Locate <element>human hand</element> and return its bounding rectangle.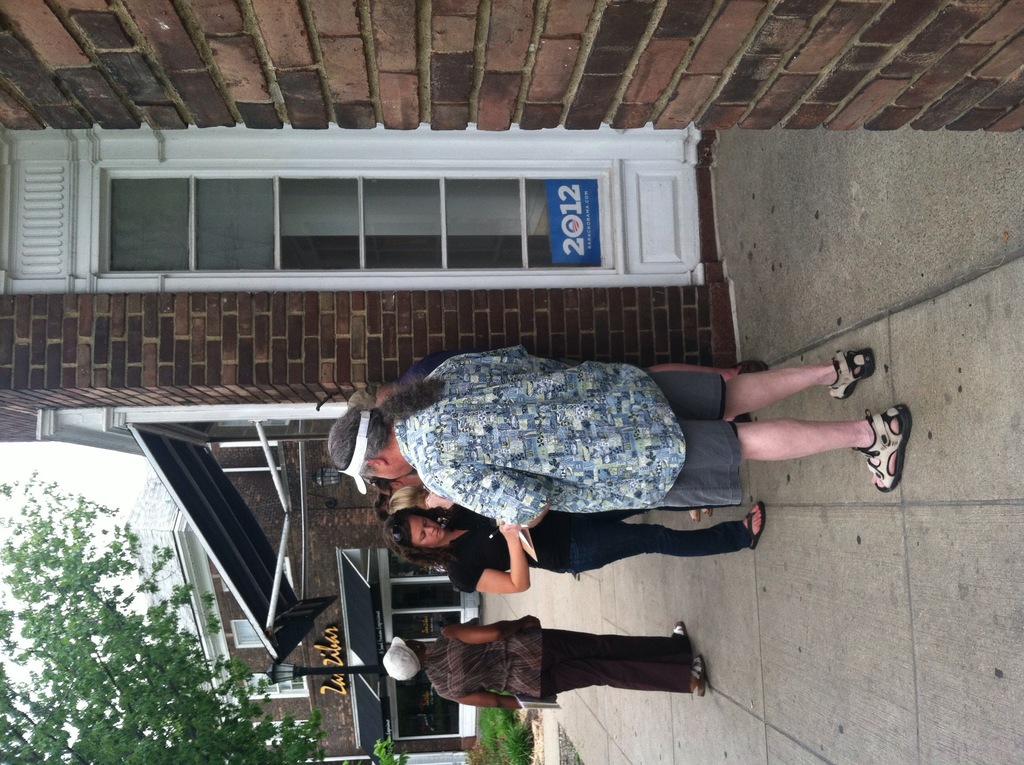
l=496, t=522, r=521, b=537.
